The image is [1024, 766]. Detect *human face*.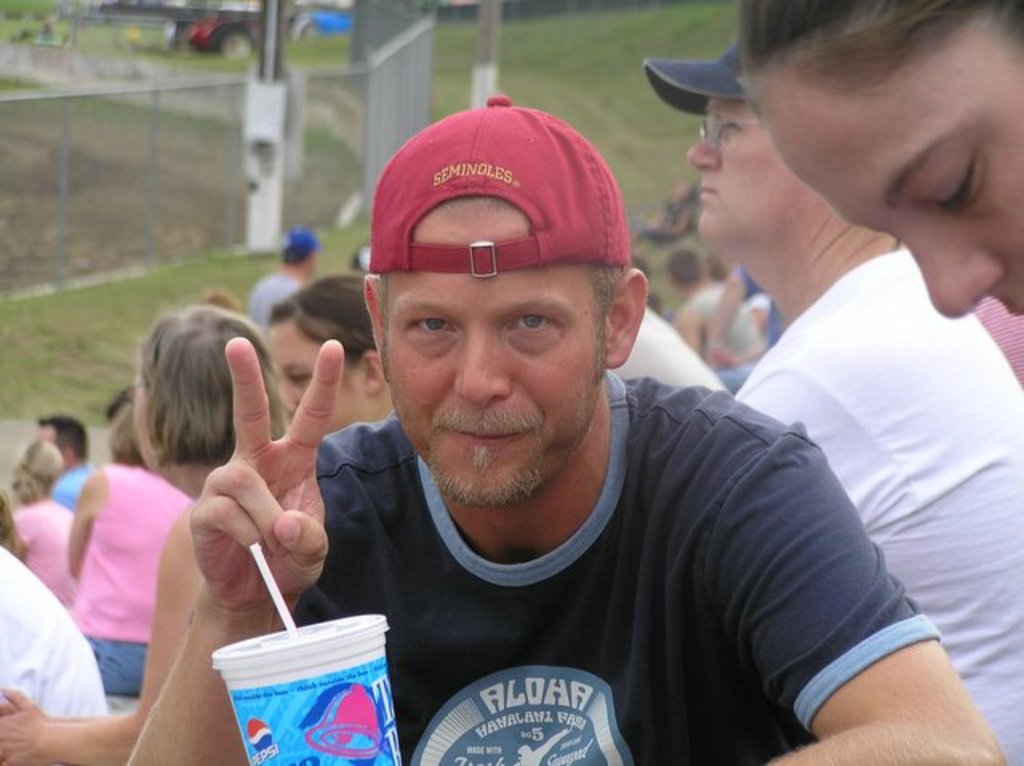
Detection: Rect(683, 94, 792, 261).
